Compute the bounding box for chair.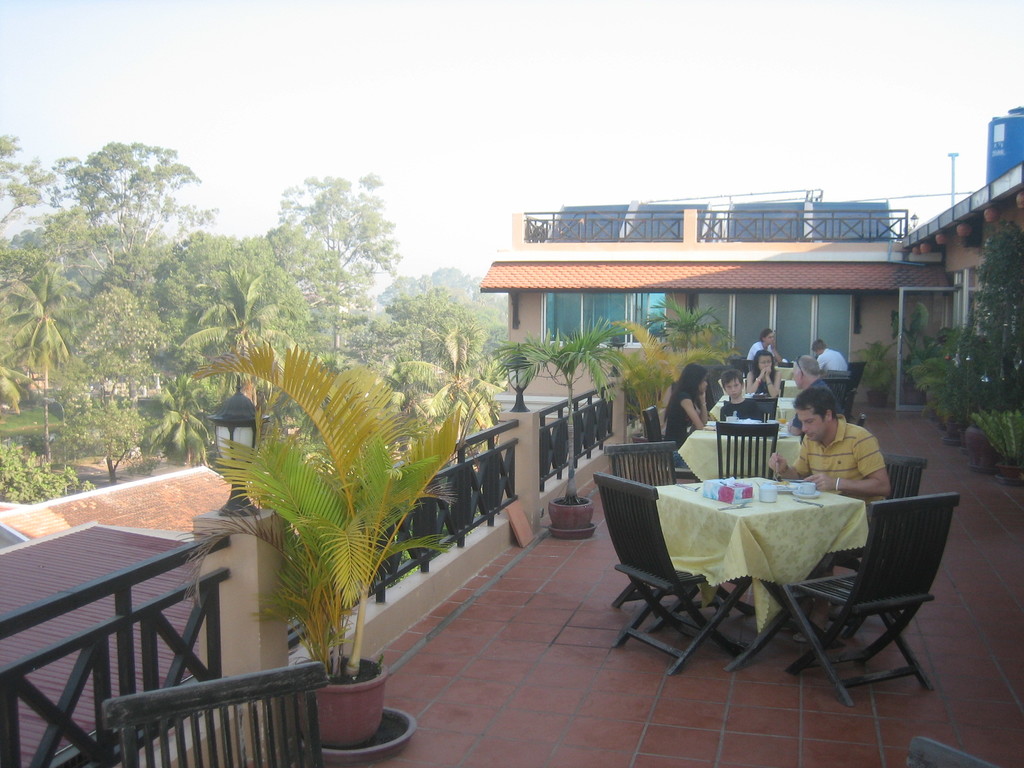
820,374,851,413.
